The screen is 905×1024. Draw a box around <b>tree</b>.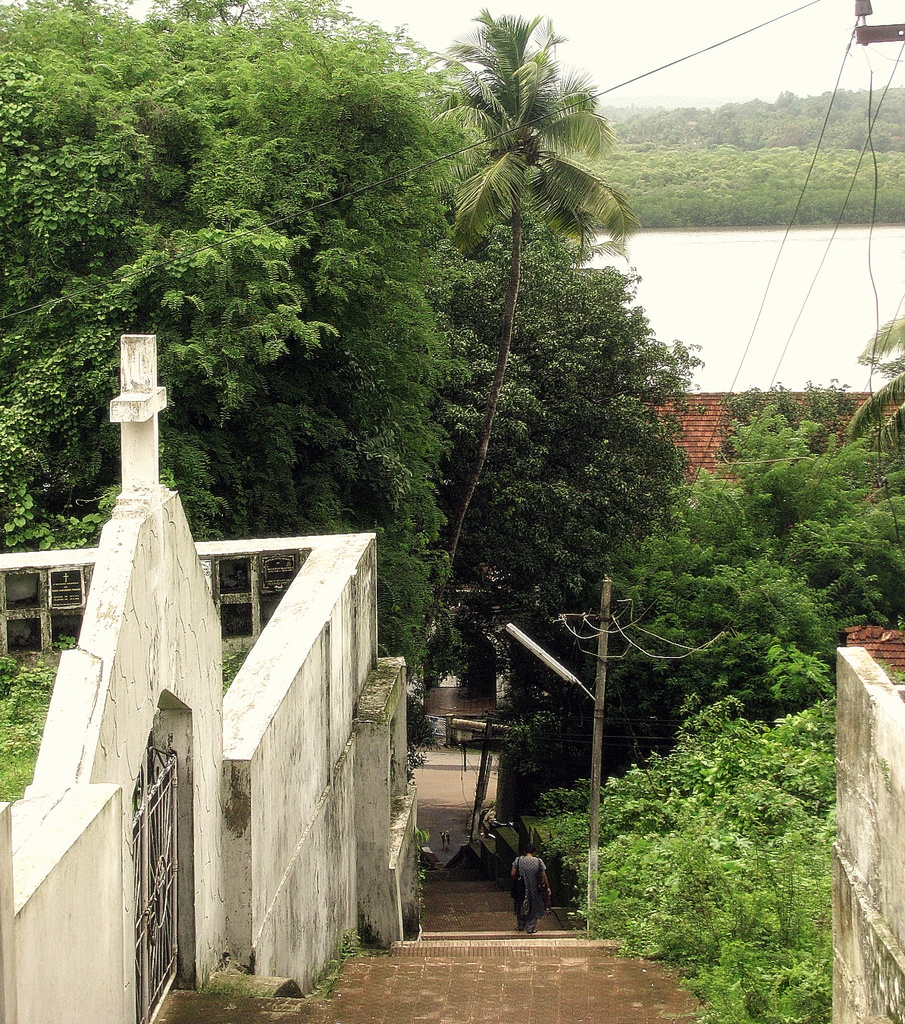
left=606, top=459, right=831, bottom=754.
